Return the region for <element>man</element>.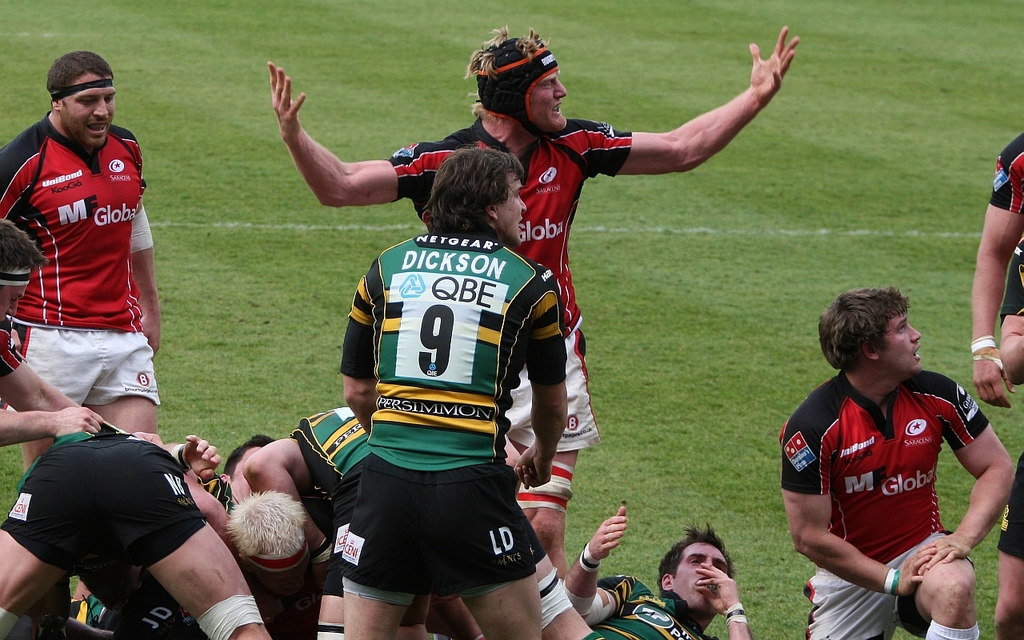
(left=0, top=219, right=161, bottom=460).
